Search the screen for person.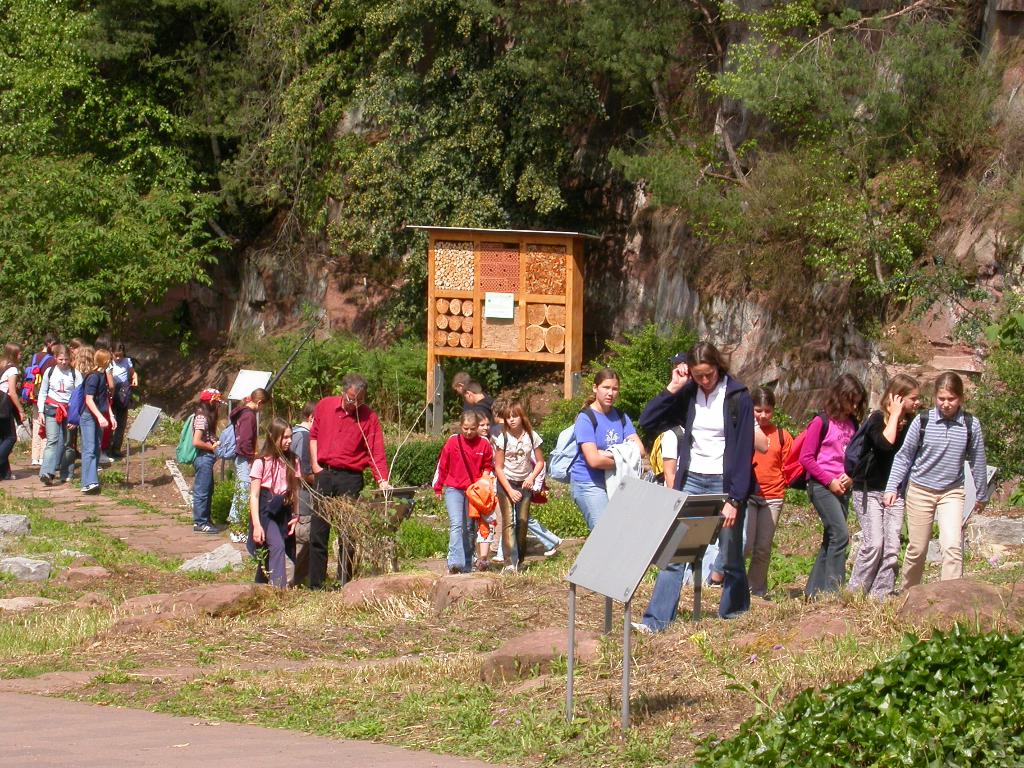
Found at (70,345,99,474).
